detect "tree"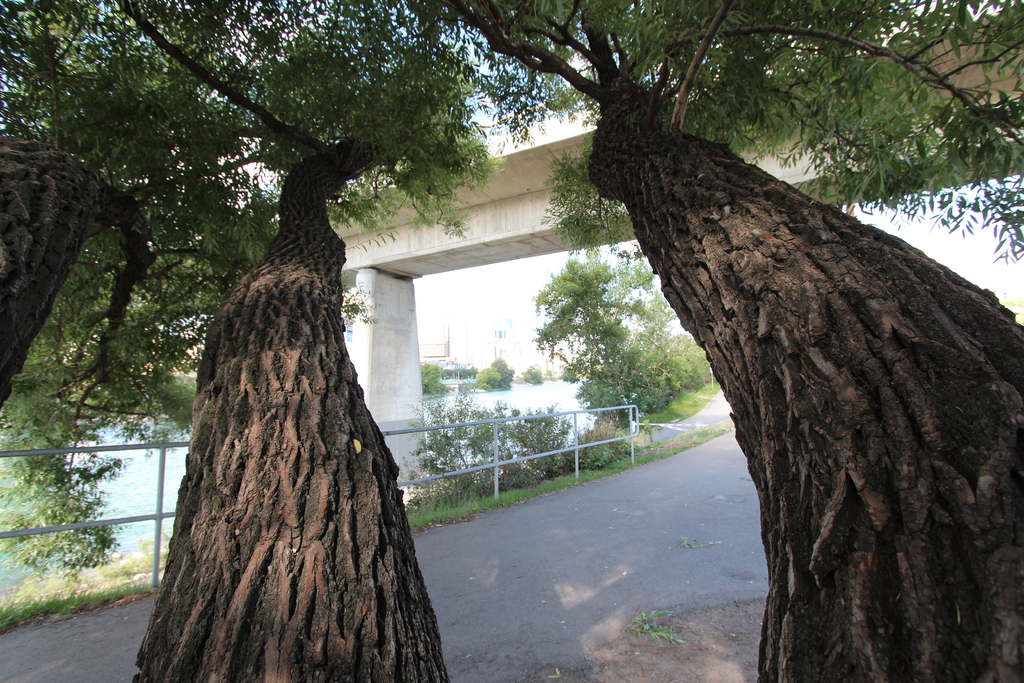
[531, 236, 665, 441]
